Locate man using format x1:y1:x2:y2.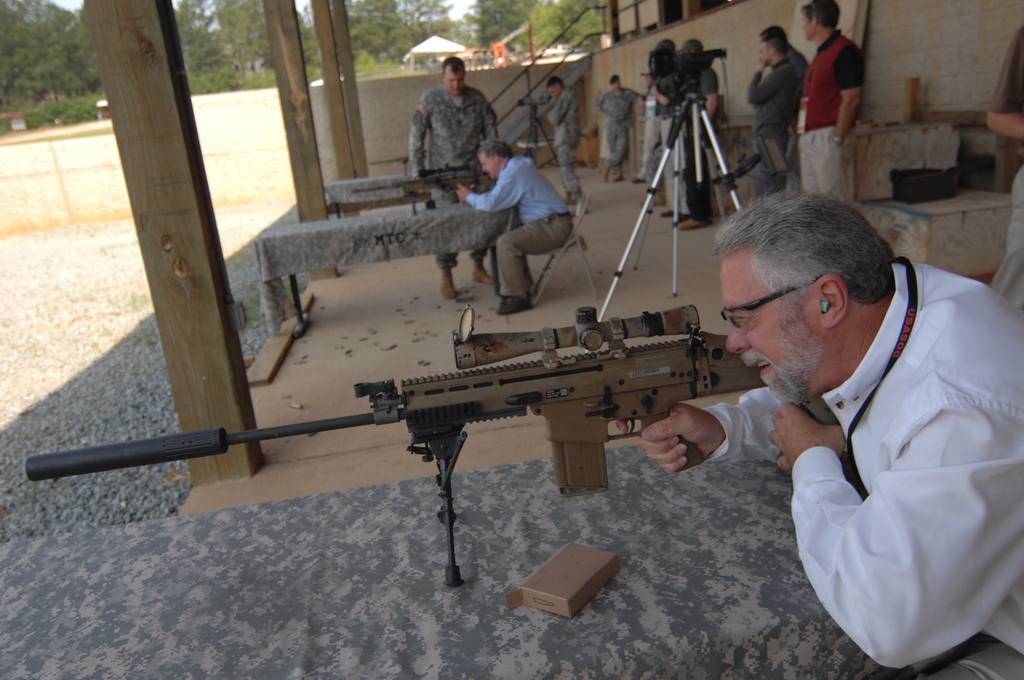
740:32:808:199.
